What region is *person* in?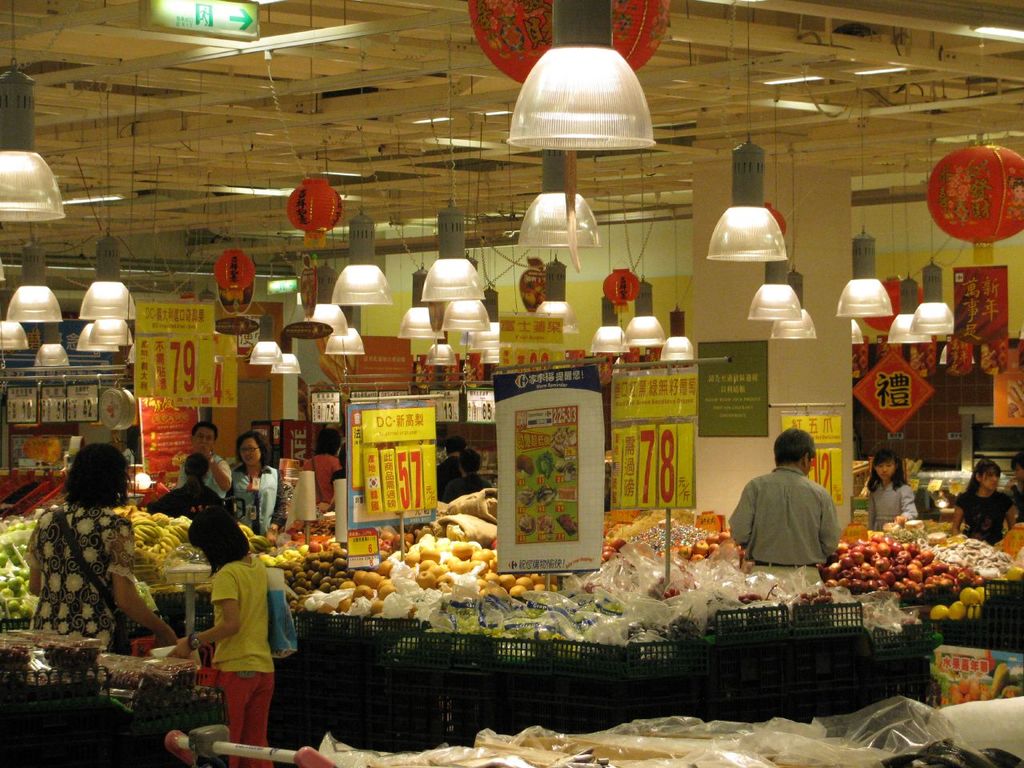
166, 420, 235, 502.
